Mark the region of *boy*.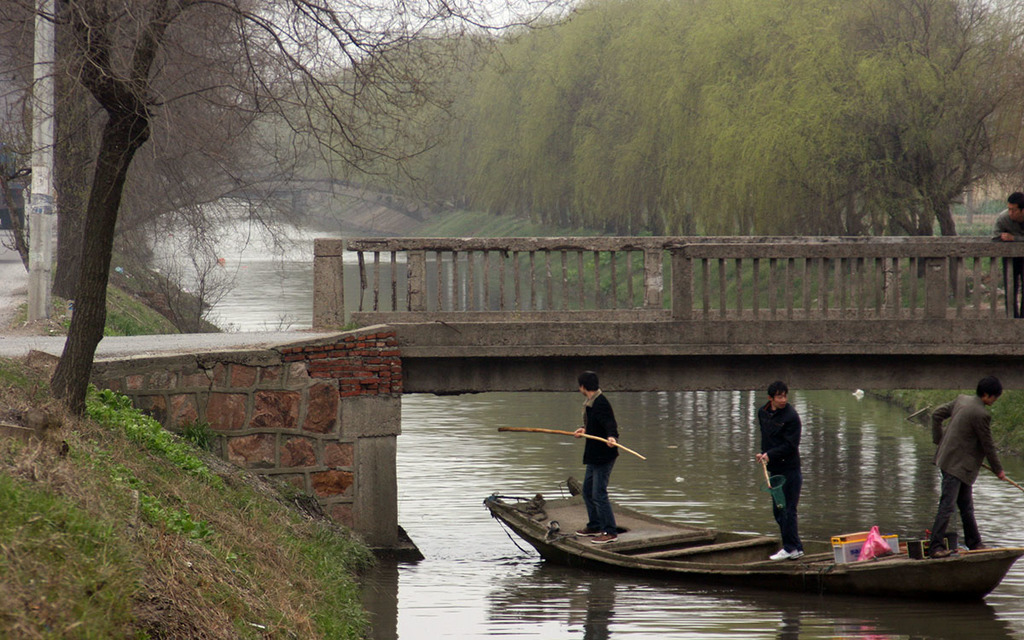
Region: [x1=747, y1=382, x2=829, y2=559].
